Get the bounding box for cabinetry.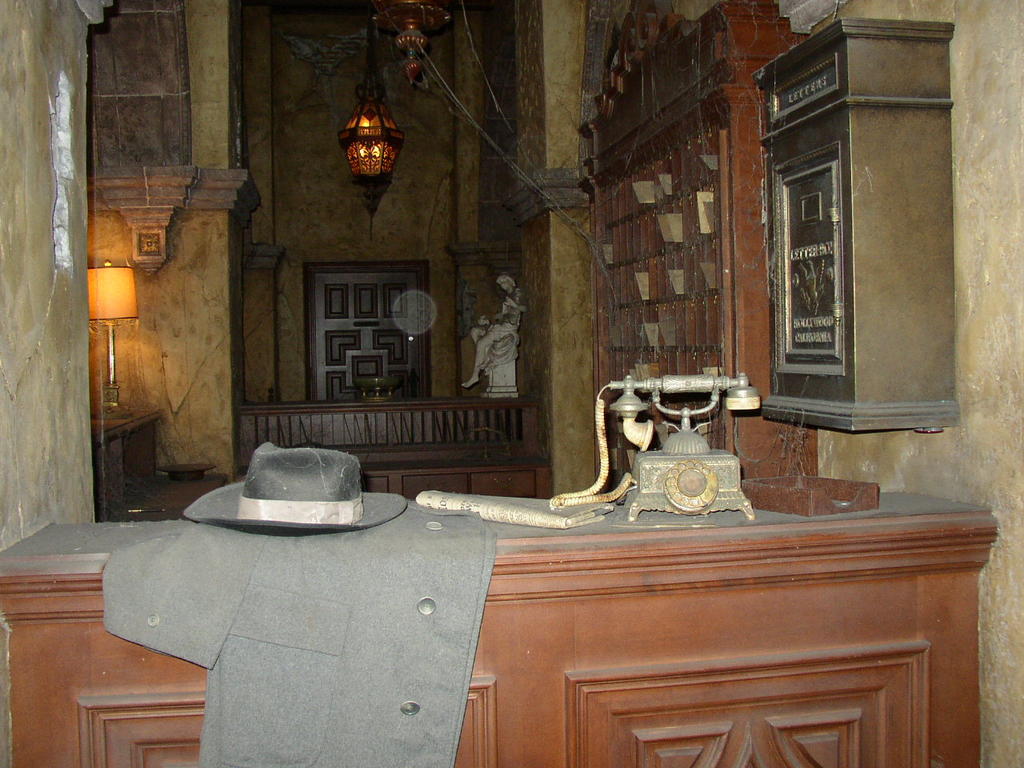
locate(0, 528, 996, 767).
